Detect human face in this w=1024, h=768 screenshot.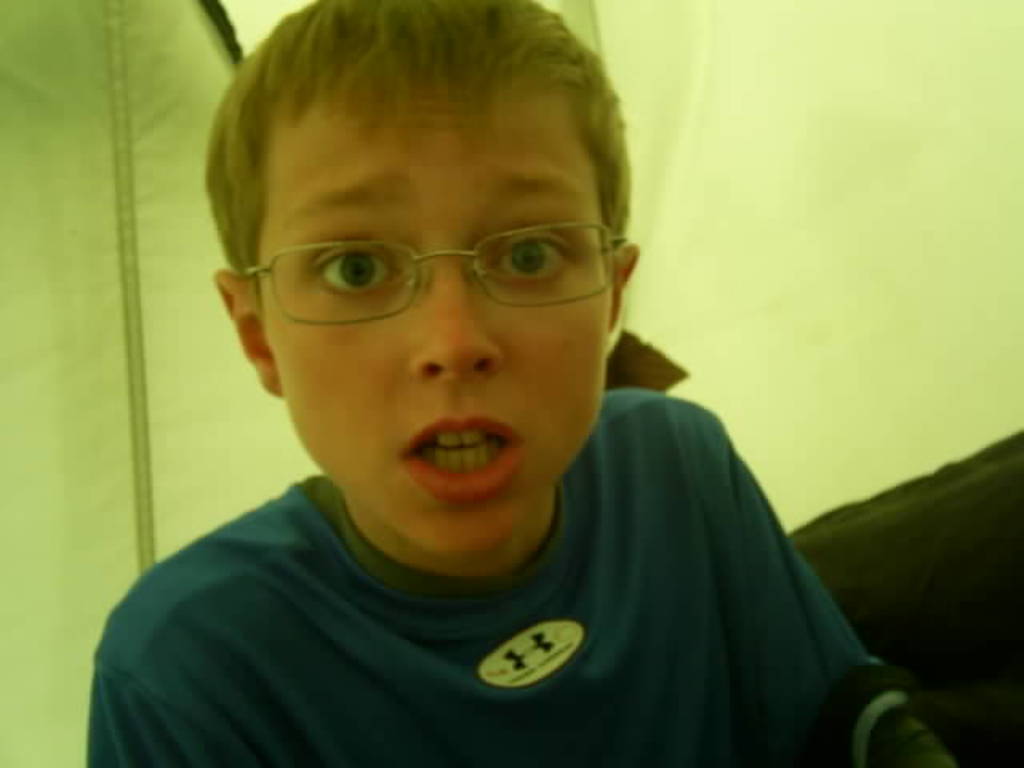
Detection: rect(248, 93, 624, 565).
